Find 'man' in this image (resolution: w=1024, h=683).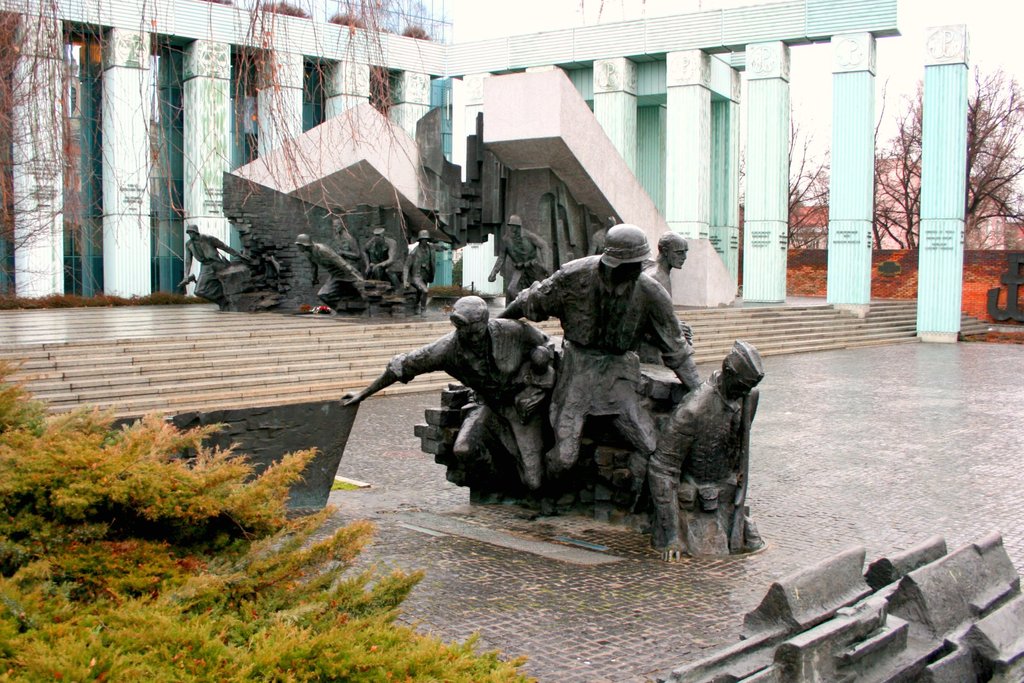
locate(285, 232, 371, 319).
